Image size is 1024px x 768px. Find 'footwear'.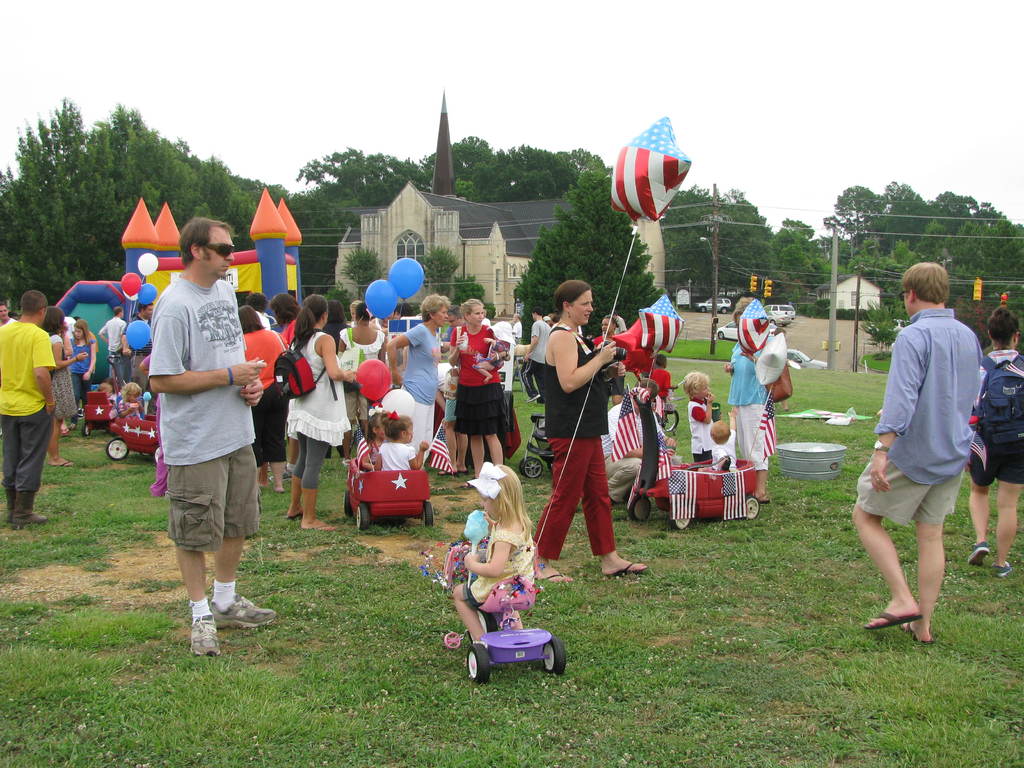
<box>12,486,47,531</box>.
